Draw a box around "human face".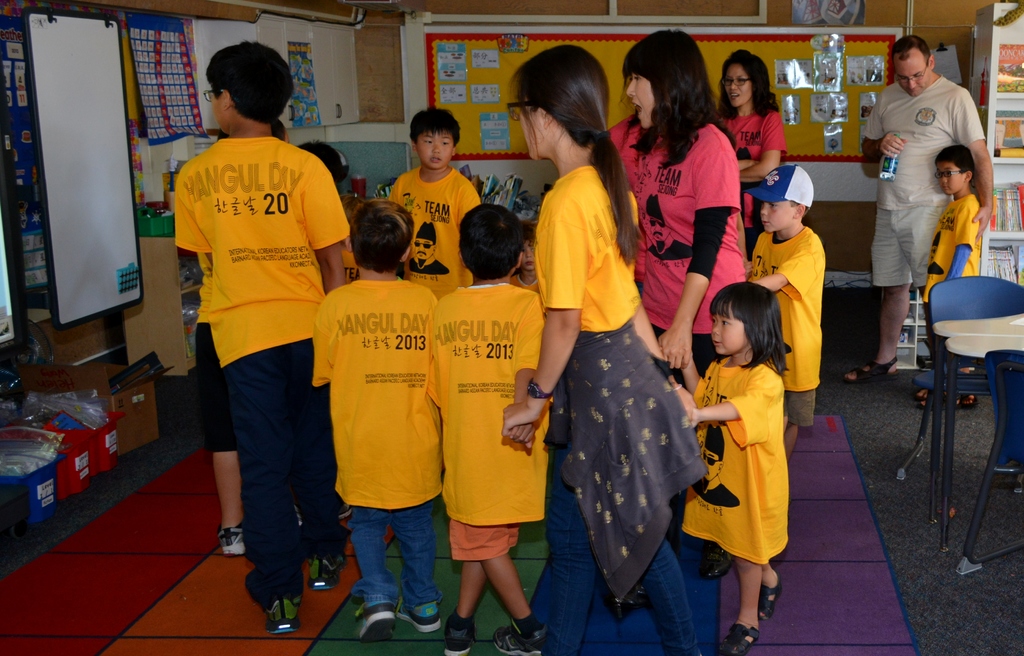
bbox(211, 79, 225, 128).
